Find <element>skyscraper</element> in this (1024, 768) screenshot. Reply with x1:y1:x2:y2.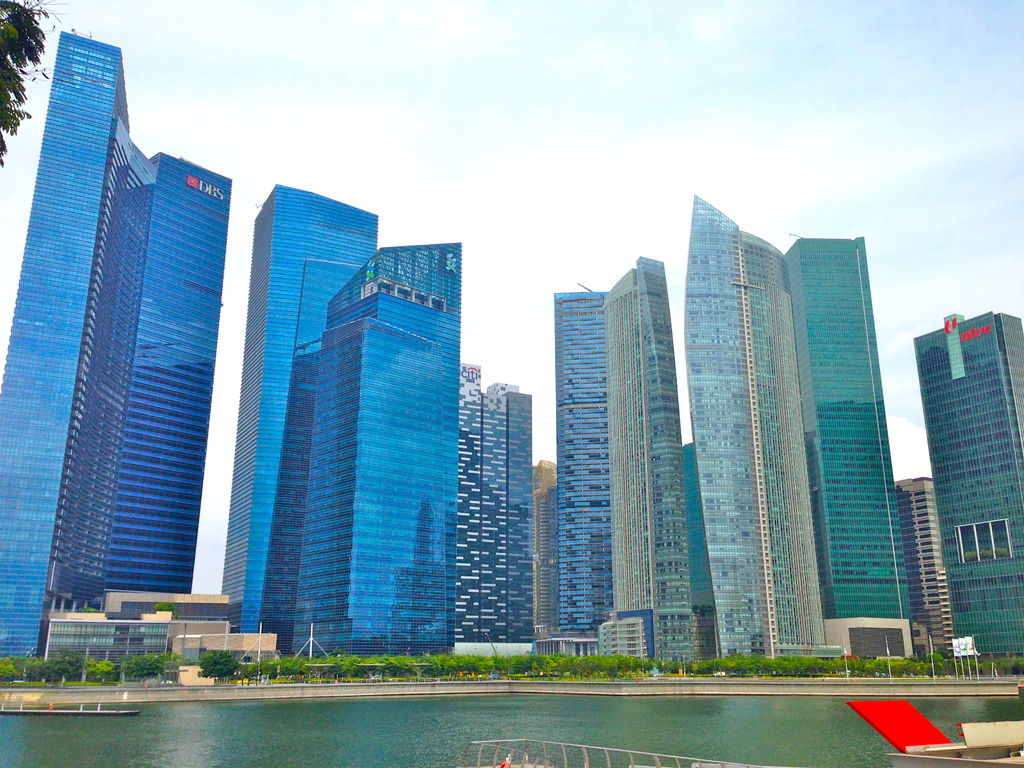
550:290:607:646.
